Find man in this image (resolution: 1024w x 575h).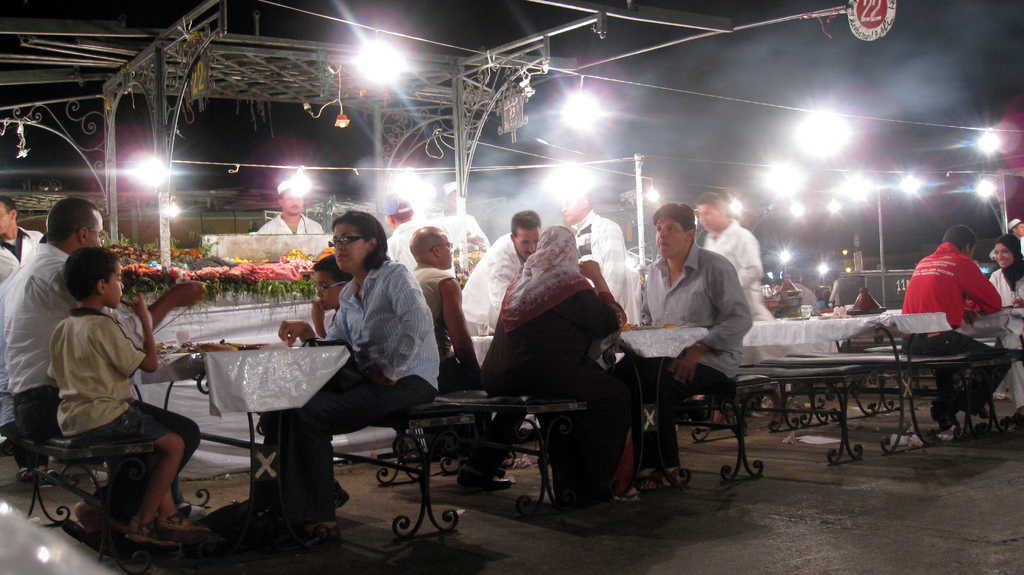
(left=259, top=182, right=319, bottom=238).
